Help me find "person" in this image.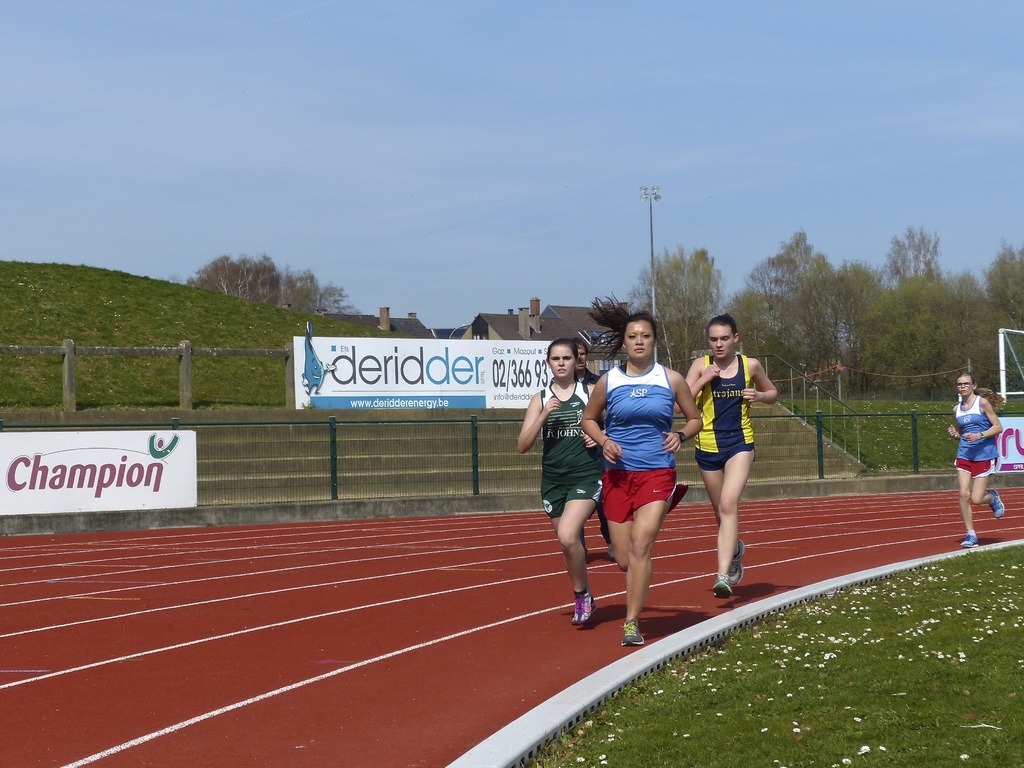
Found it: (698, 313, 785, 601).
